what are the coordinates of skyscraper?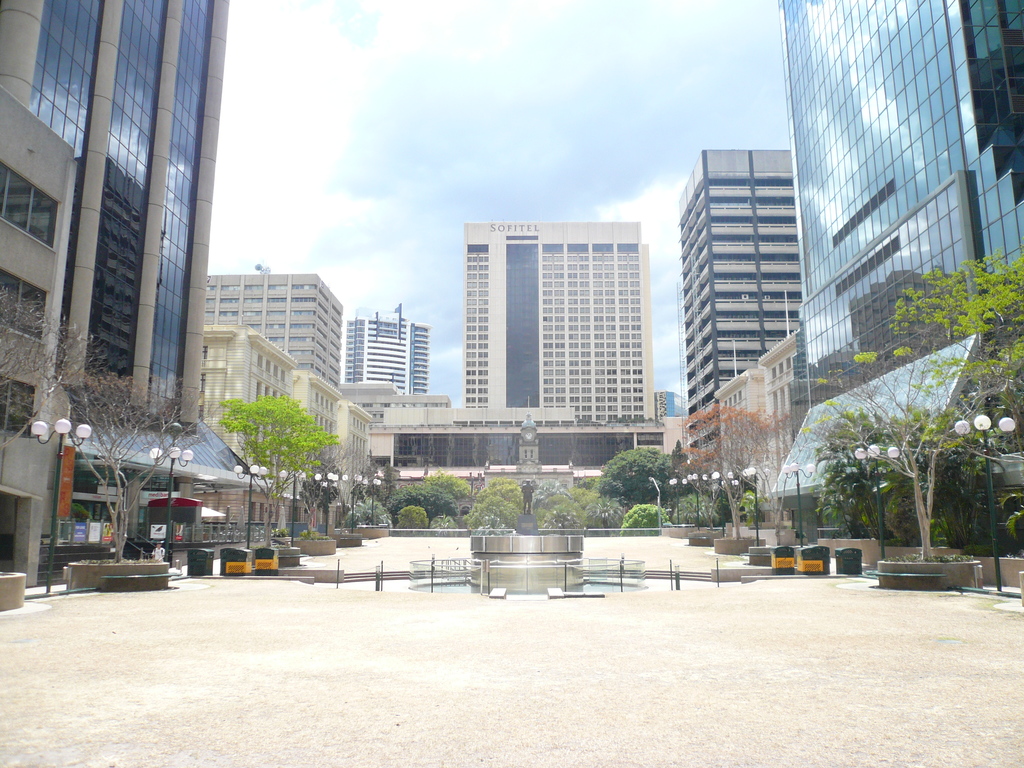
select_region(680, 147, 796, 471).
